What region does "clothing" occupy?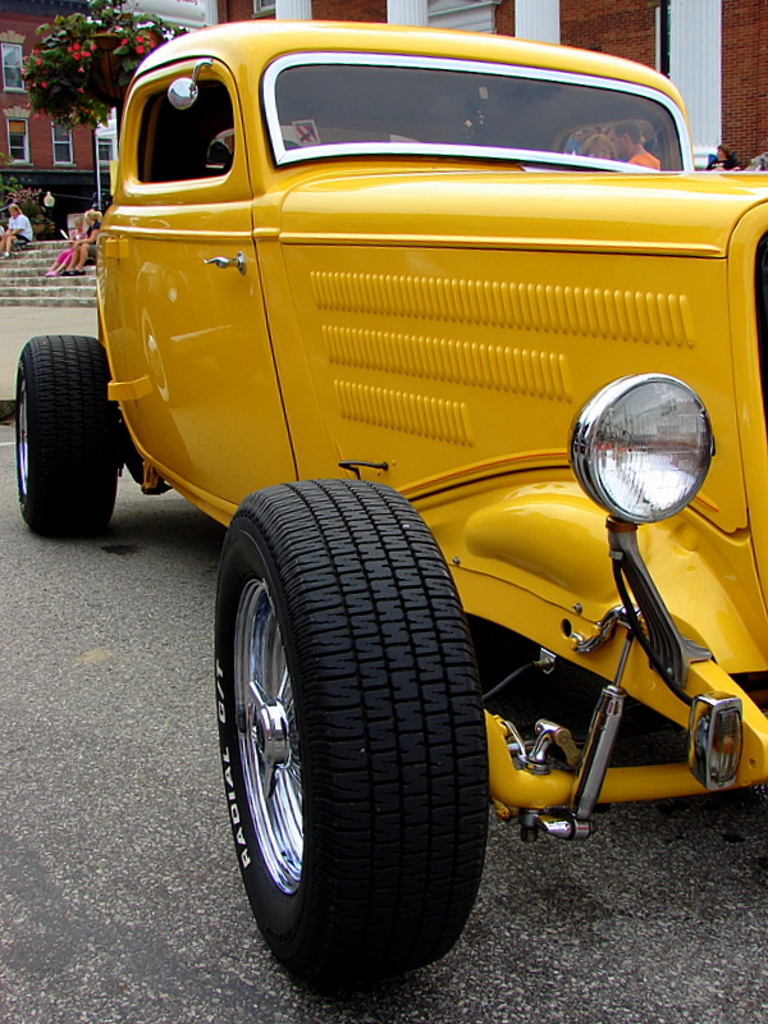
pyautogui.locateOnScreen(701, 160, 737, 170).
